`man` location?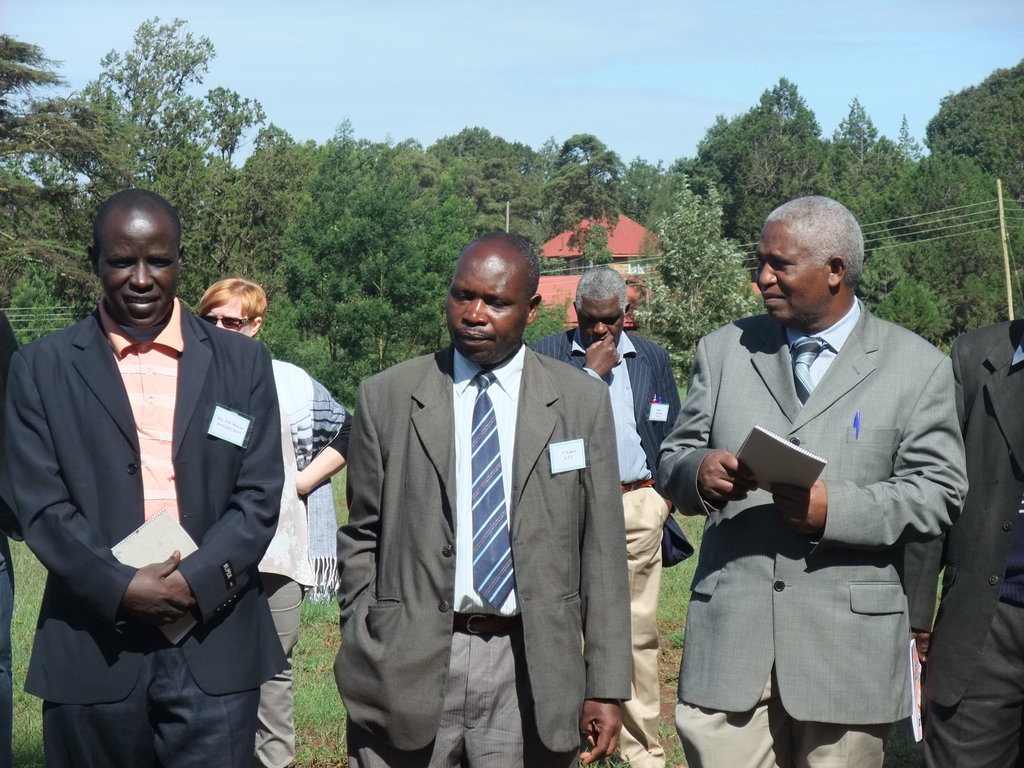
(x1=333, y1=228, x2=630, y2=767)
